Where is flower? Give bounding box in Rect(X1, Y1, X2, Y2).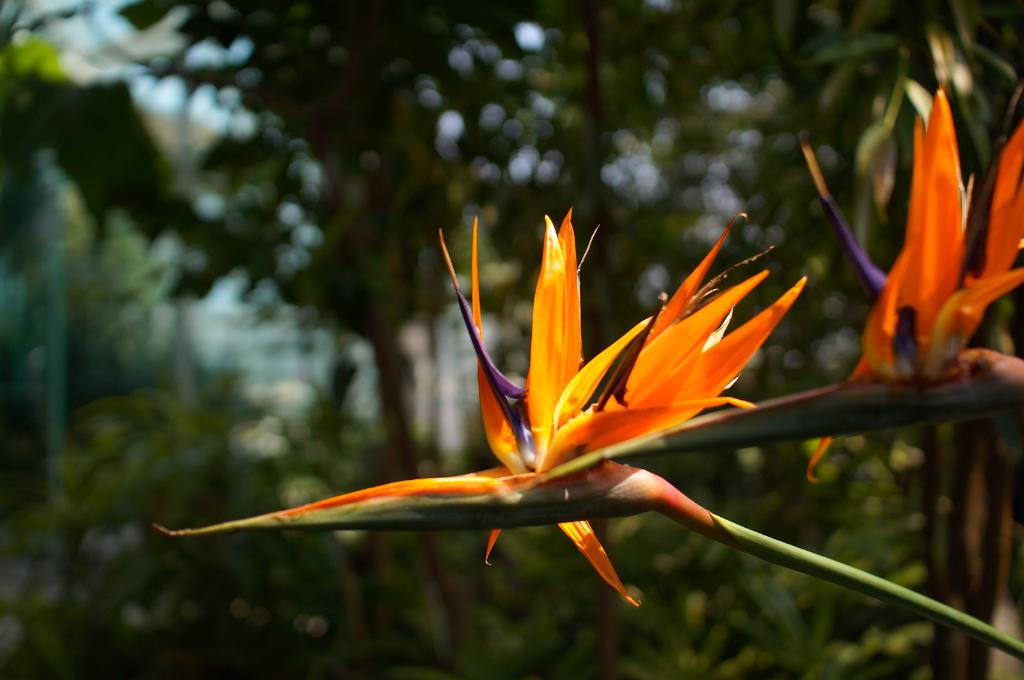
Rect(797, 79, 1023, 482).
